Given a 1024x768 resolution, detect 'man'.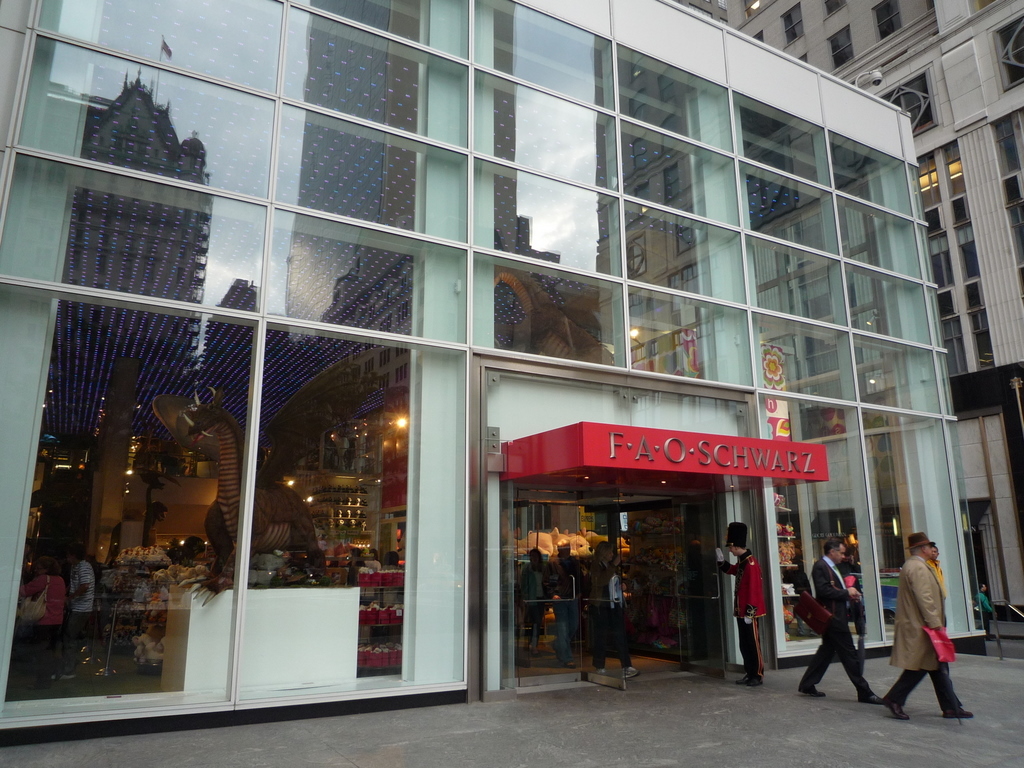
(876,526,973,726).
